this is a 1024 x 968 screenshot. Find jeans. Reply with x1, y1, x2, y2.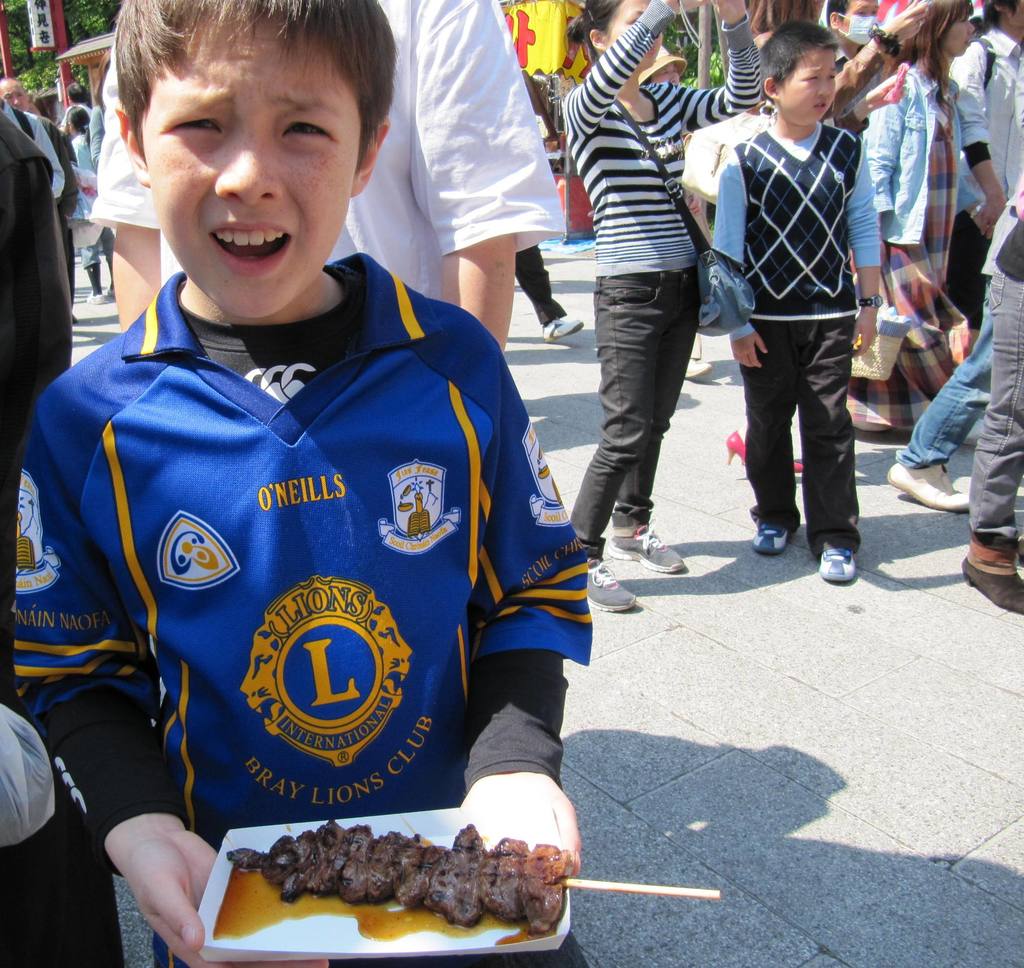
518, 238, 575, 335.
